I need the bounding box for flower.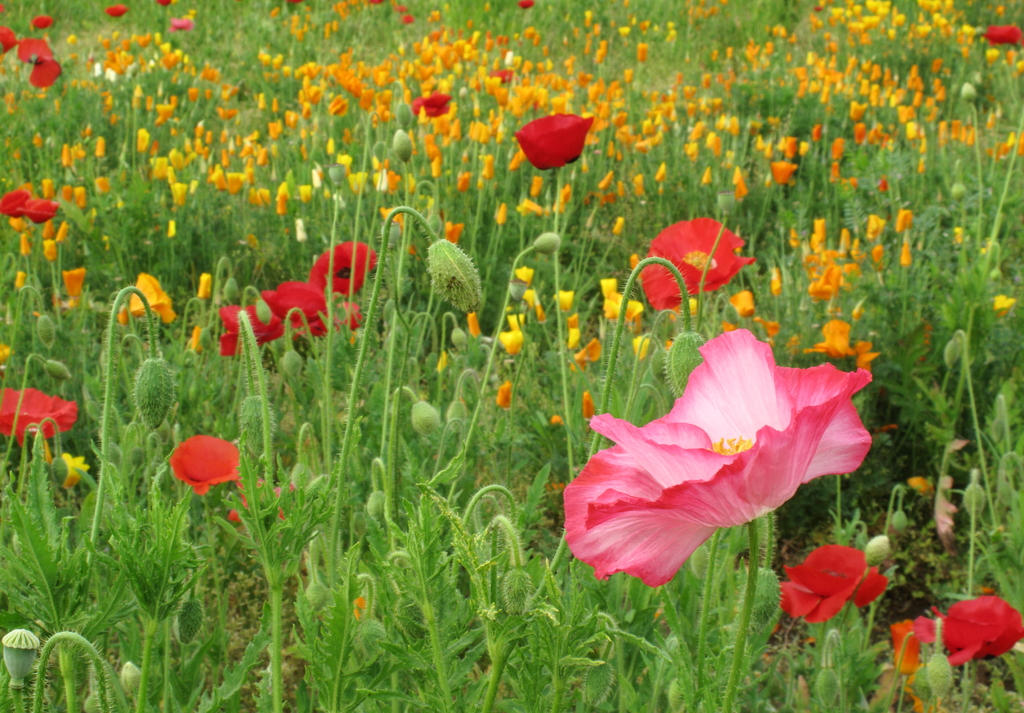
Here it is: region(351, 593, 367, 620).
